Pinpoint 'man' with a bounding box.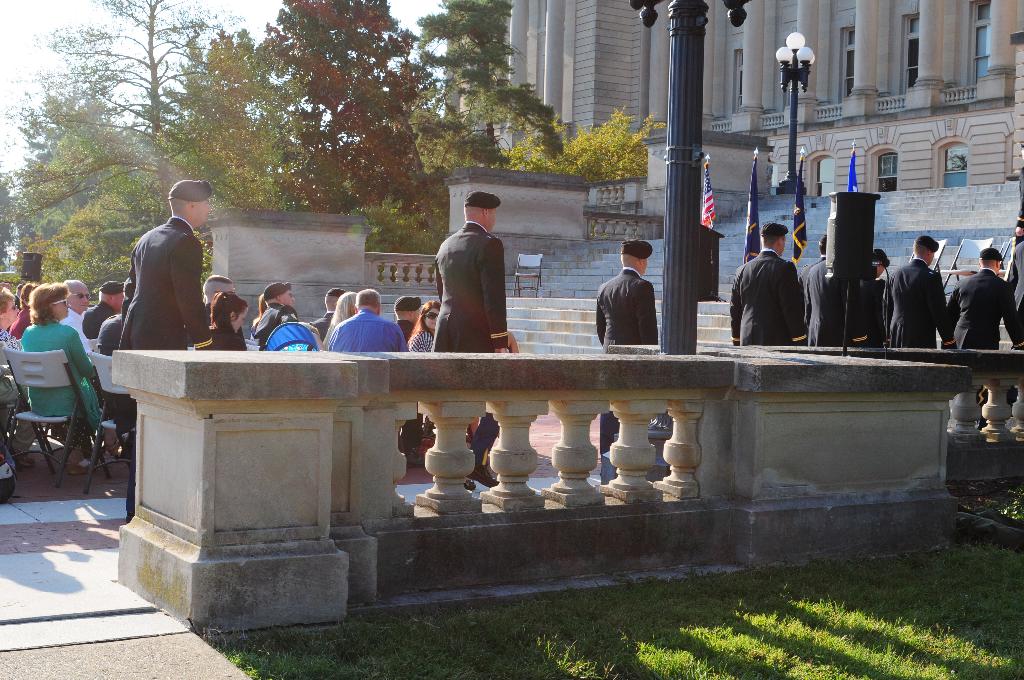
[x1=307, y1=290, x2=344, y2=344].
